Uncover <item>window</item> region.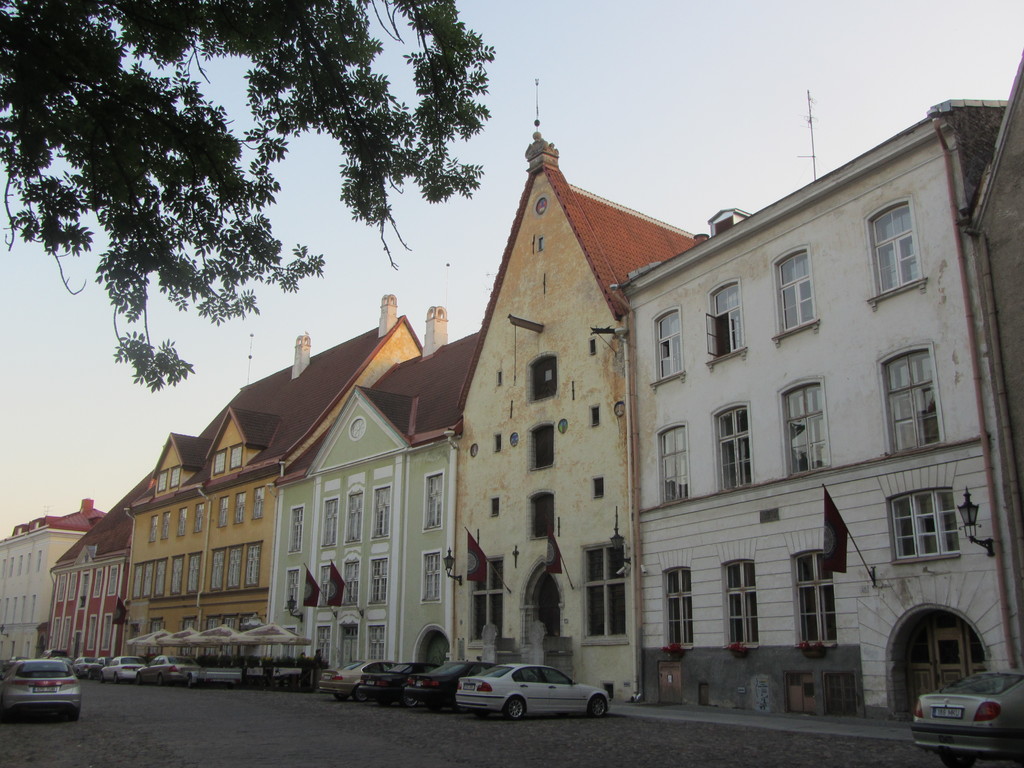
Uncovered: Rect(886, 490, 957, 562).
